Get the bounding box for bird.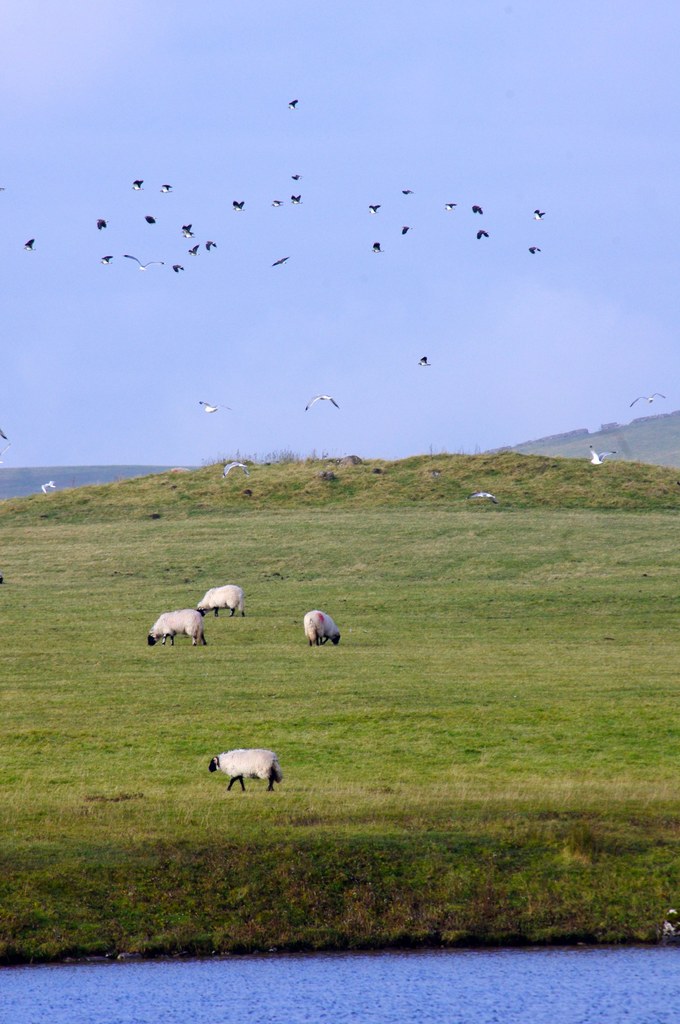
368 202 378 214.
